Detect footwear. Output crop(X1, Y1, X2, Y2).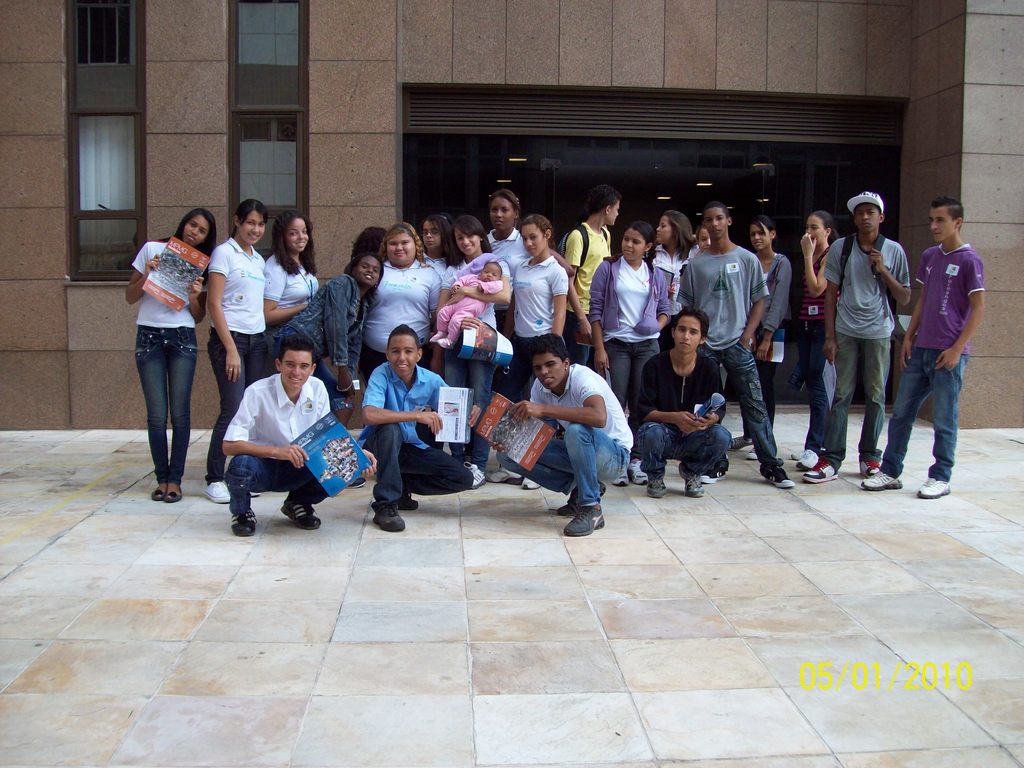
crop(765, 468, 794, 488).
